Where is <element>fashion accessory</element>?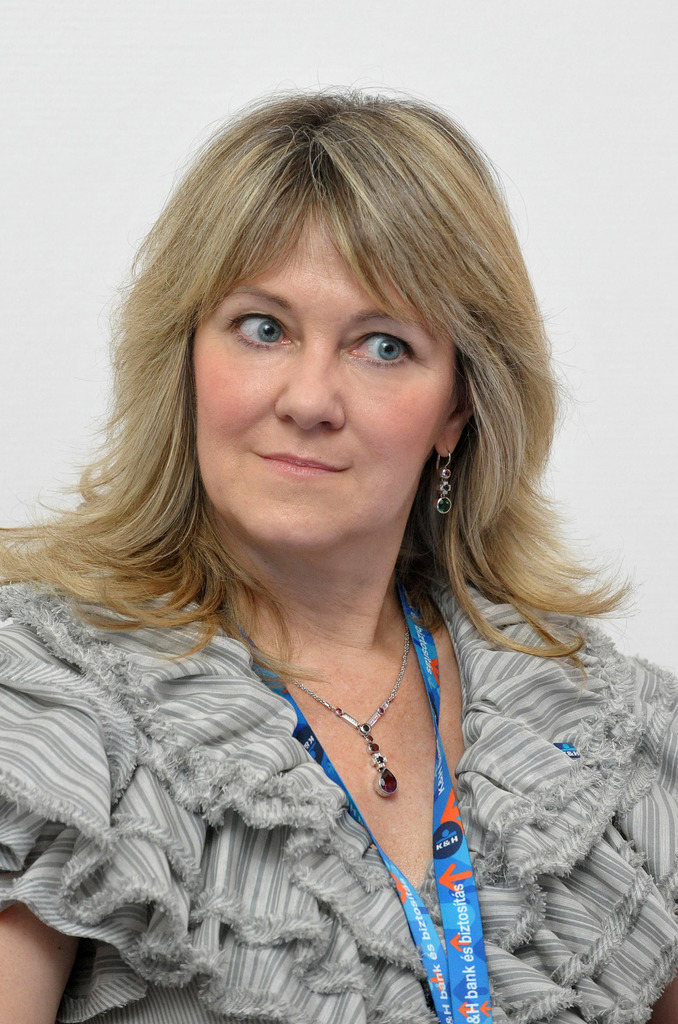
433, 449, 454, 519.
